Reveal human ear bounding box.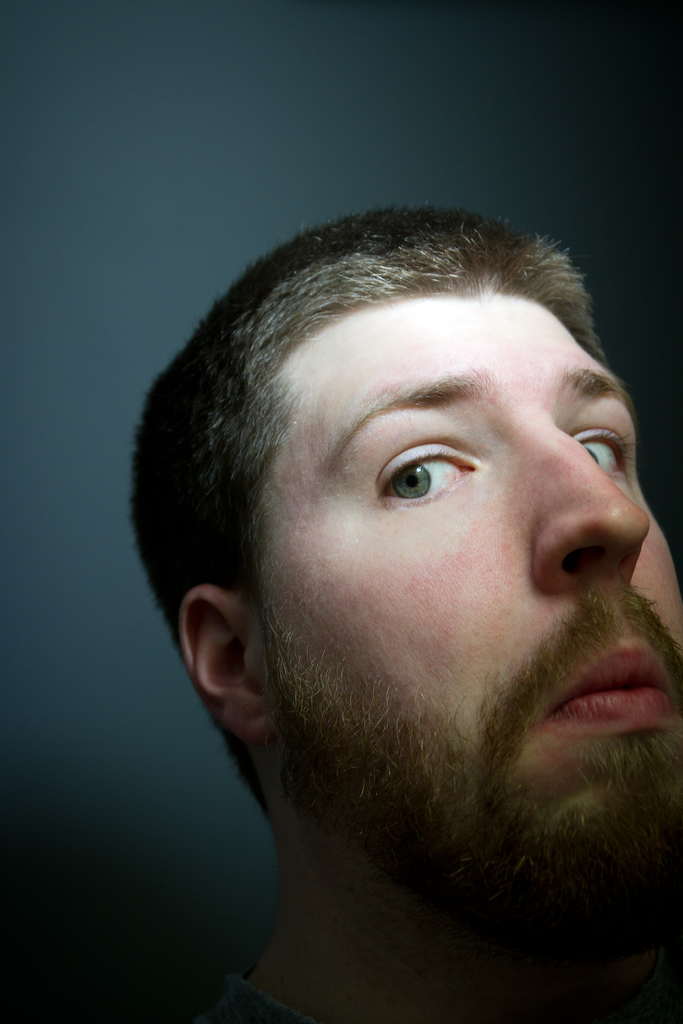
Revealed: bbox=[175, 588, 279, 743].
